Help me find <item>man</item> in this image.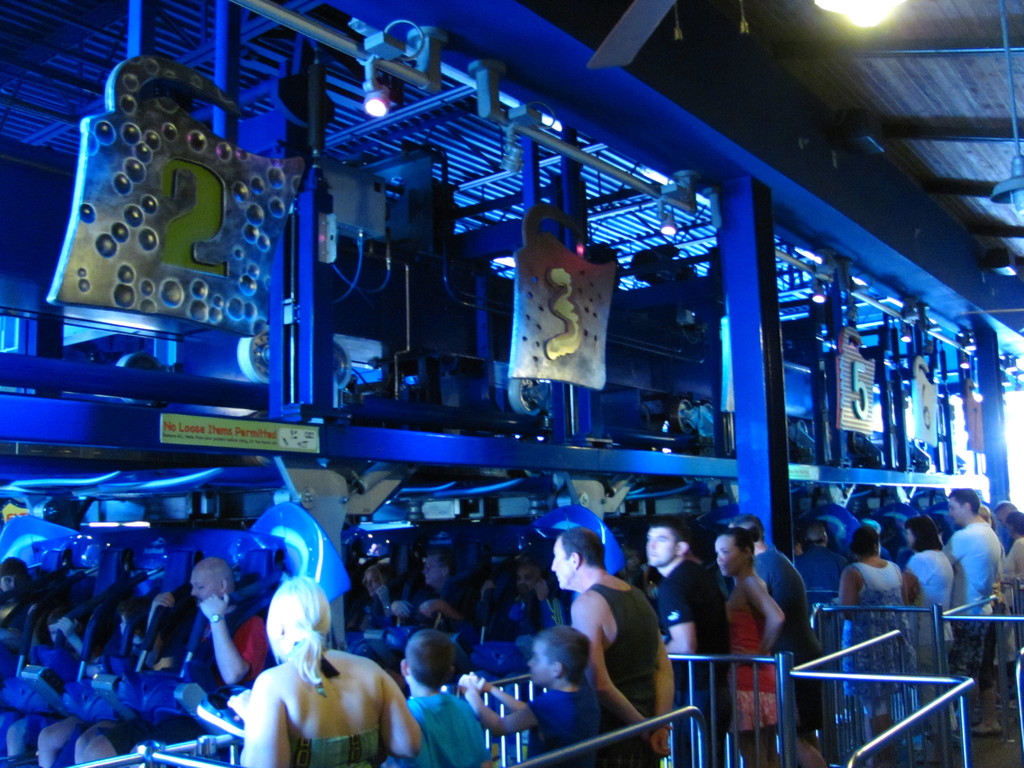
Found it: 943:488:1001:702.
